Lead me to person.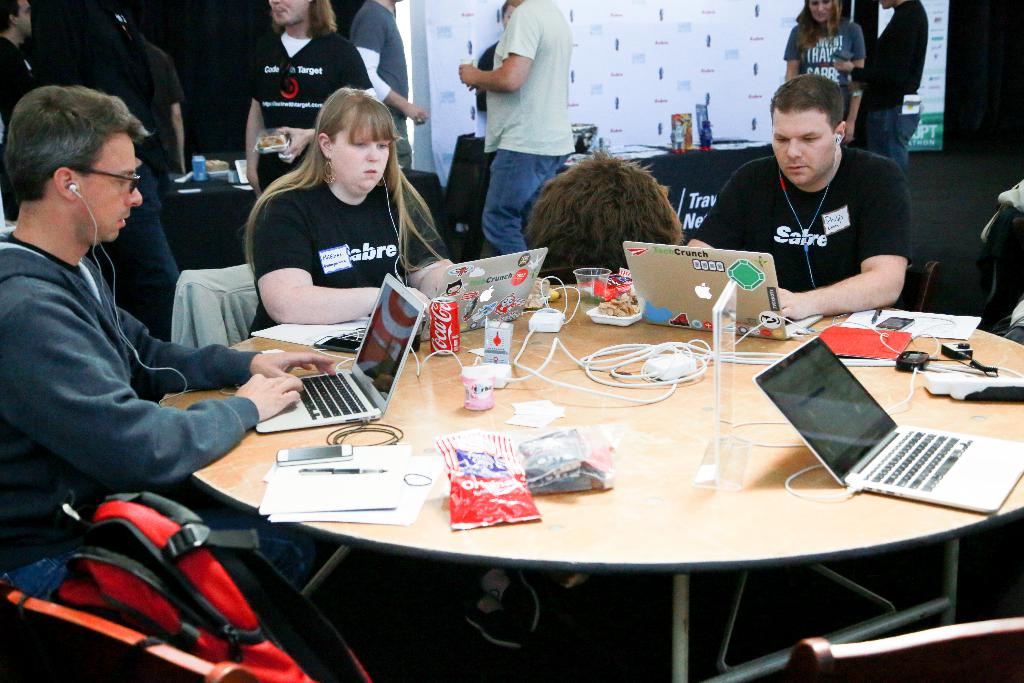
Lead to {"x1": 221, "y1": 85, "x2": 426, "y2": 383}.
